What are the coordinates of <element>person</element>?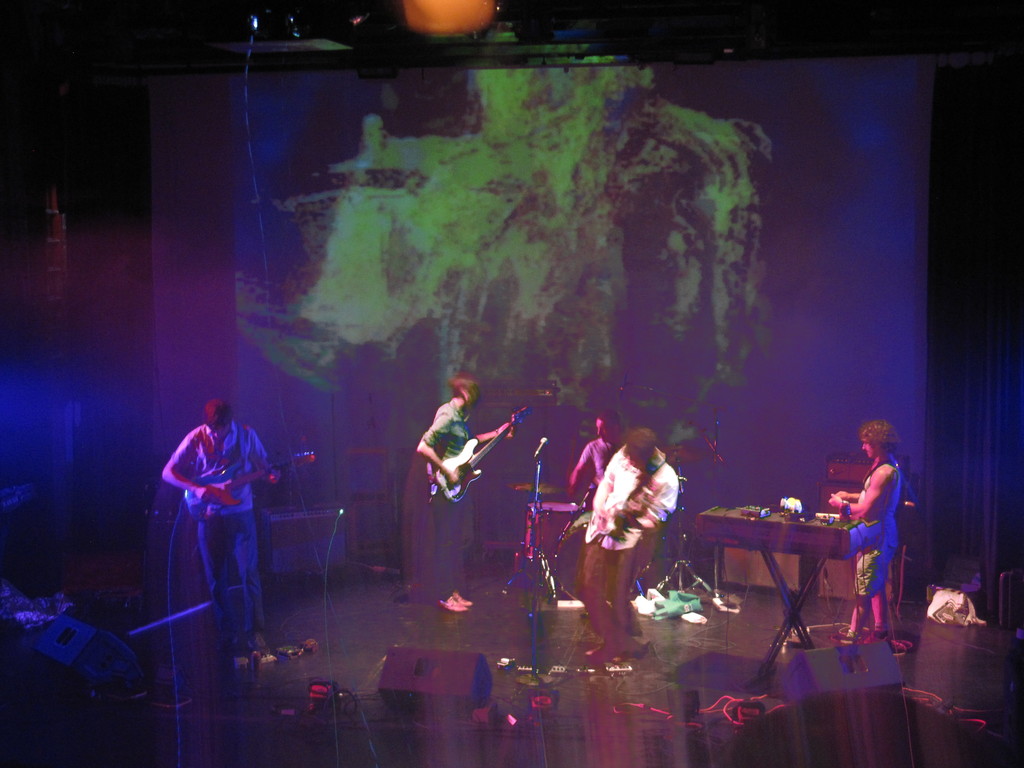
569, 409, 631, 495.
